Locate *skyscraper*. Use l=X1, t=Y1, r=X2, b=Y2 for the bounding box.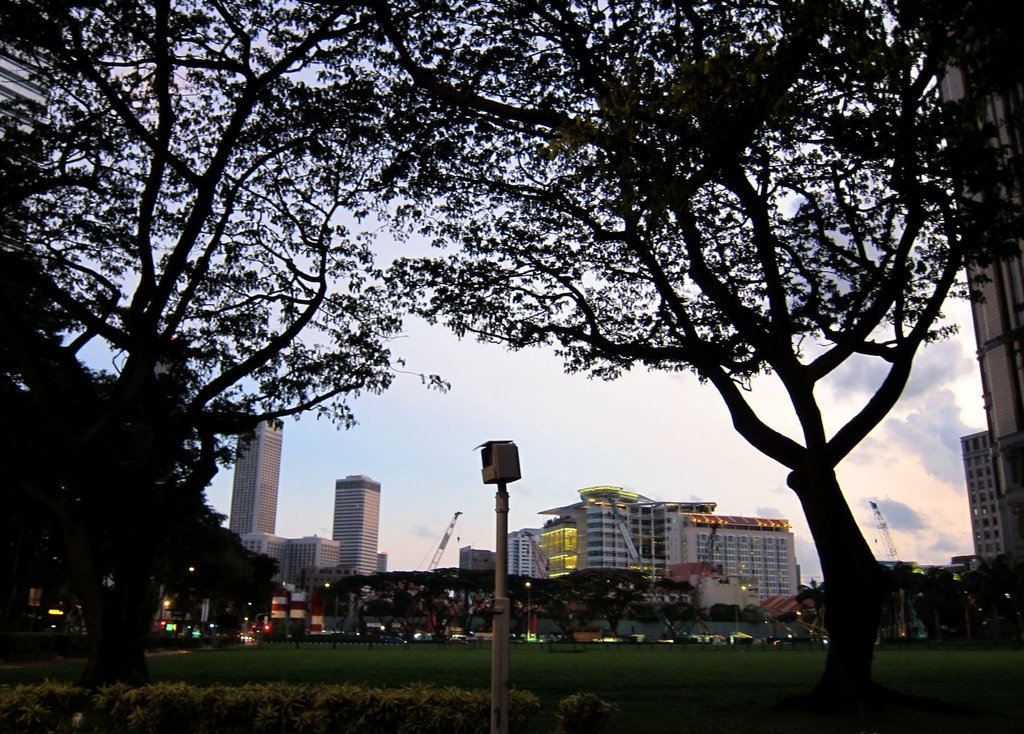
l=333, t=476, r=382, b=574.
